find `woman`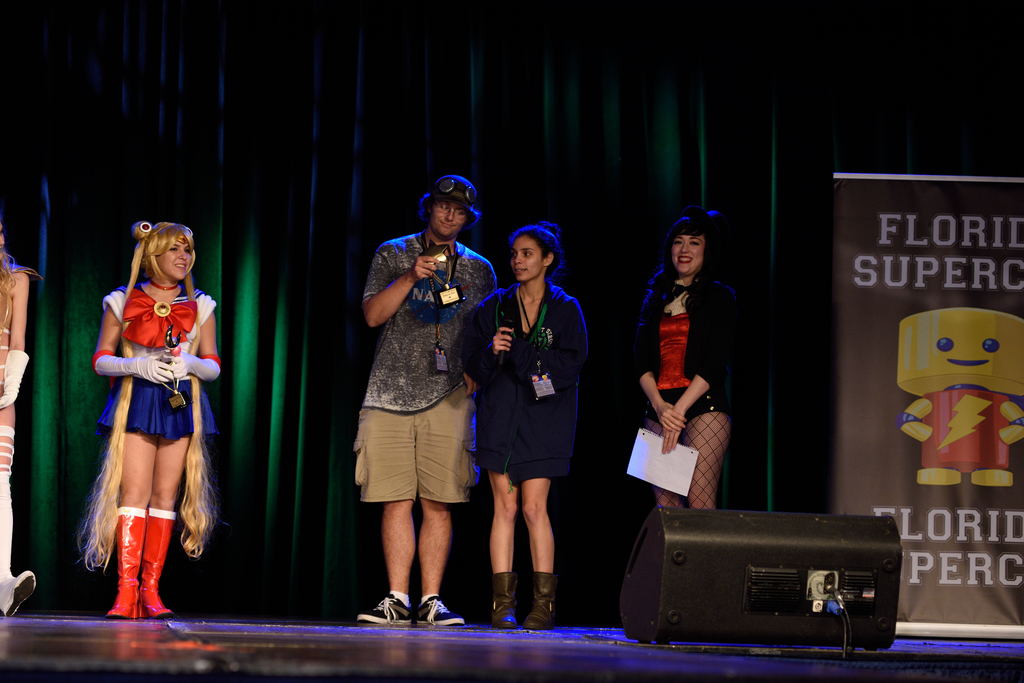
[x1=475, y1=227, x2=588, y2=612]
